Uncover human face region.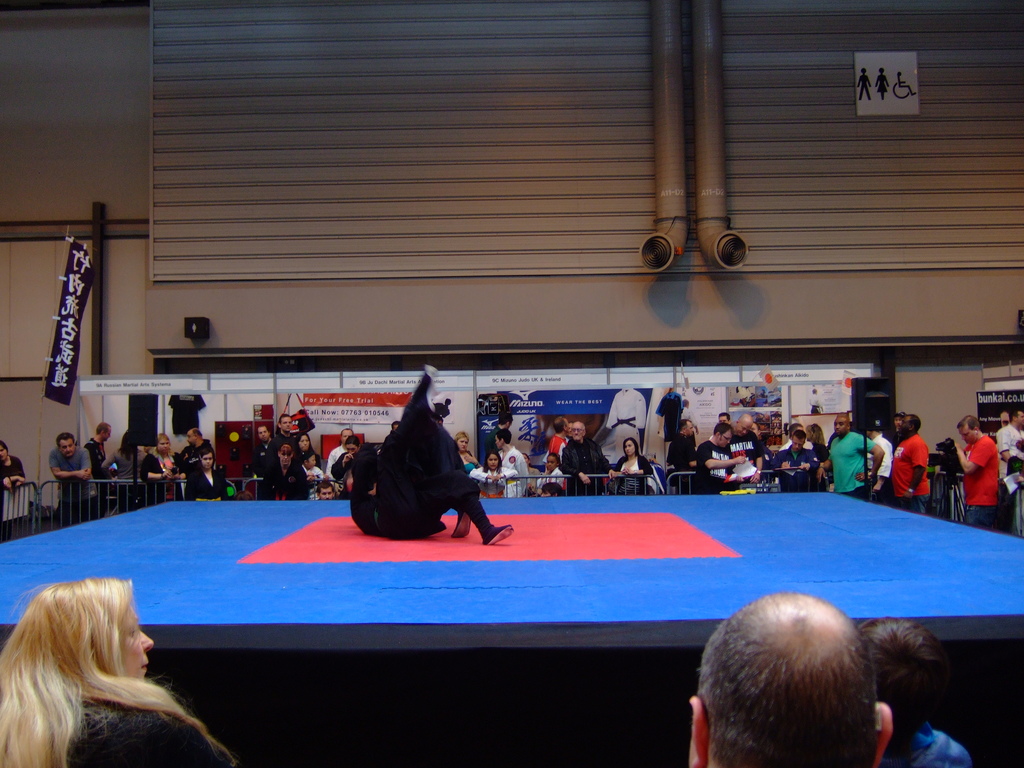
Uncovered: x1=303 y1=435 x2=308 y2=450.
